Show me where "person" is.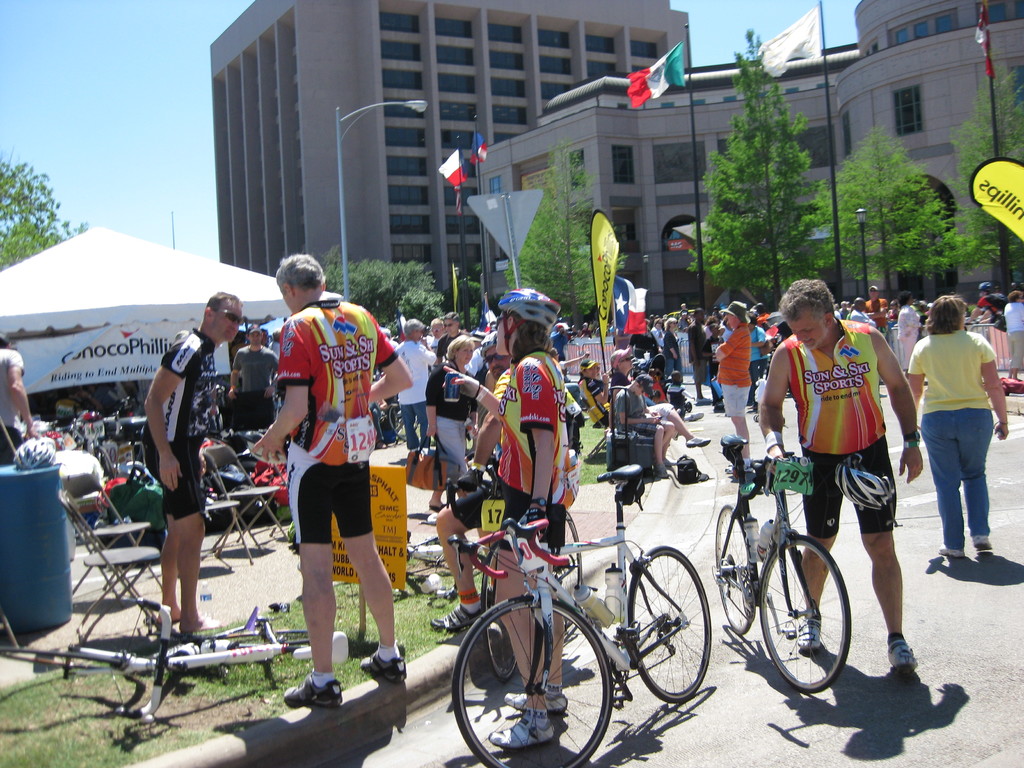
"person" is at locate(618, 374, 673, 476).
